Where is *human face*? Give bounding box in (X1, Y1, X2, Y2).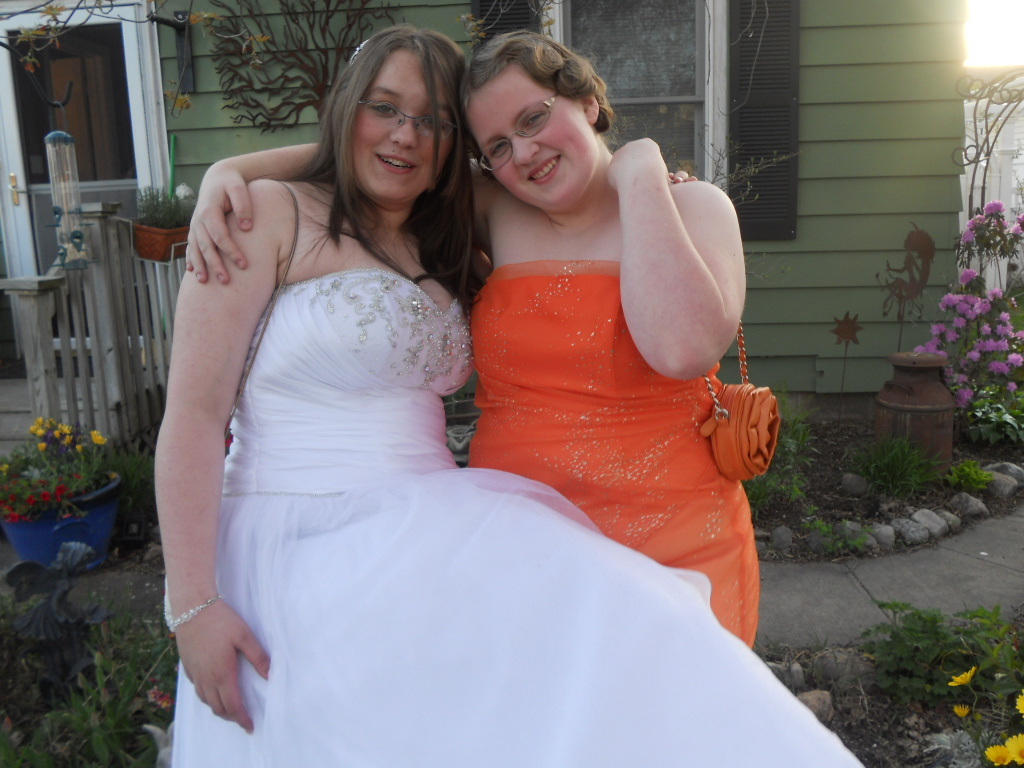
(475, 60, 588, 211).
